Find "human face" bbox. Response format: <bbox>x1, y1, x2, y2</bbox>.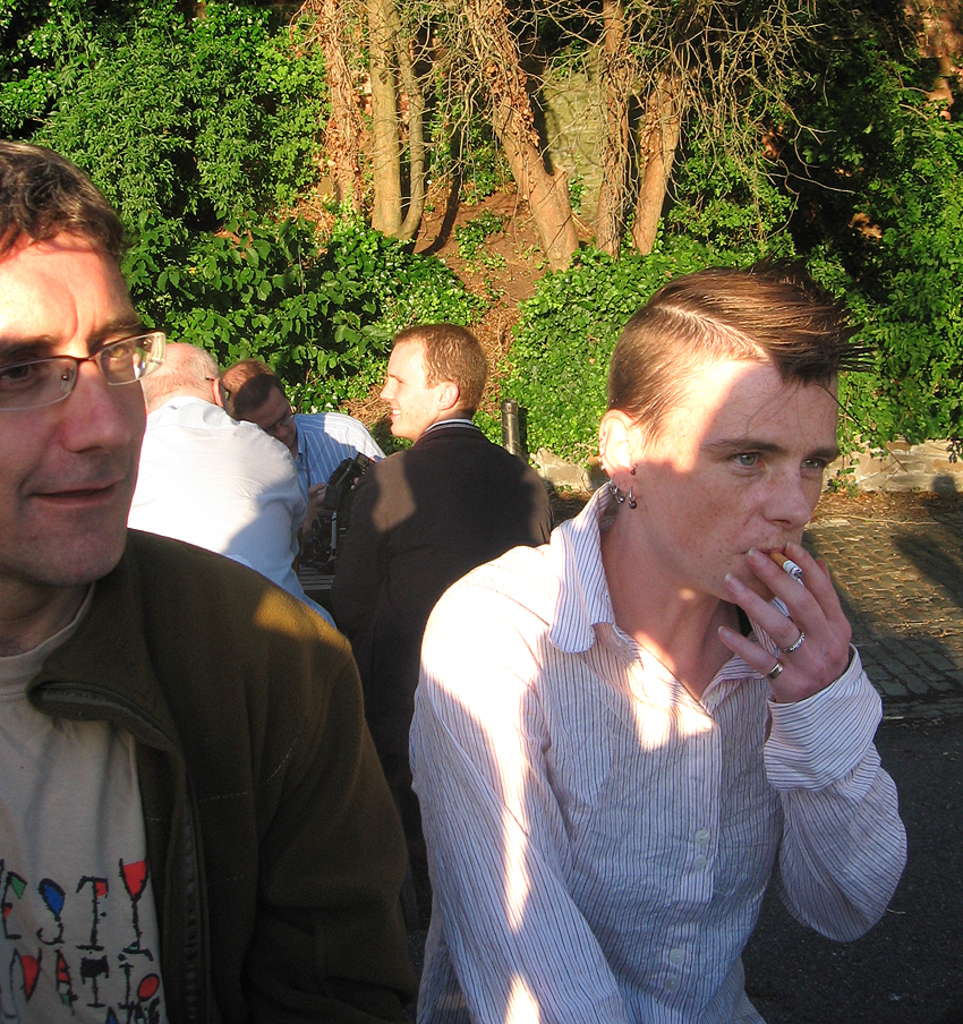
<bbox>0, 229, 144, 574</bbox>.
